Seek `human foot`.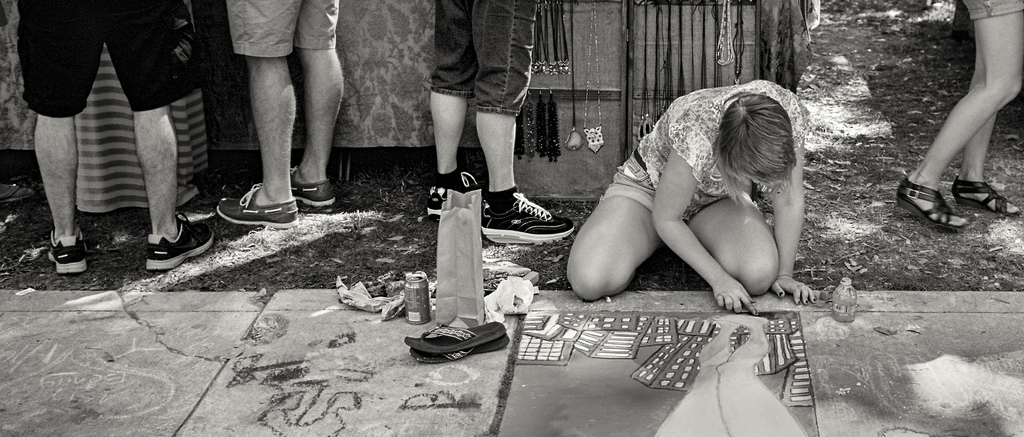
box(285, 167, 339, 209).
